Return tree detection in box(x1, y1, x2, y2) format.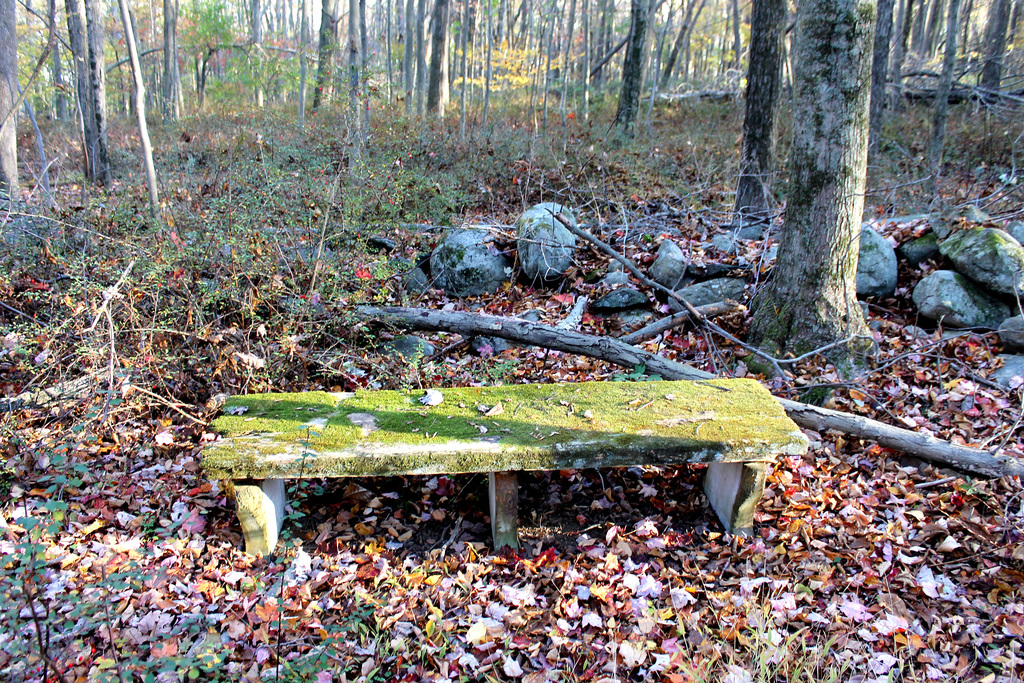
box(743, 39, 900, 359).
